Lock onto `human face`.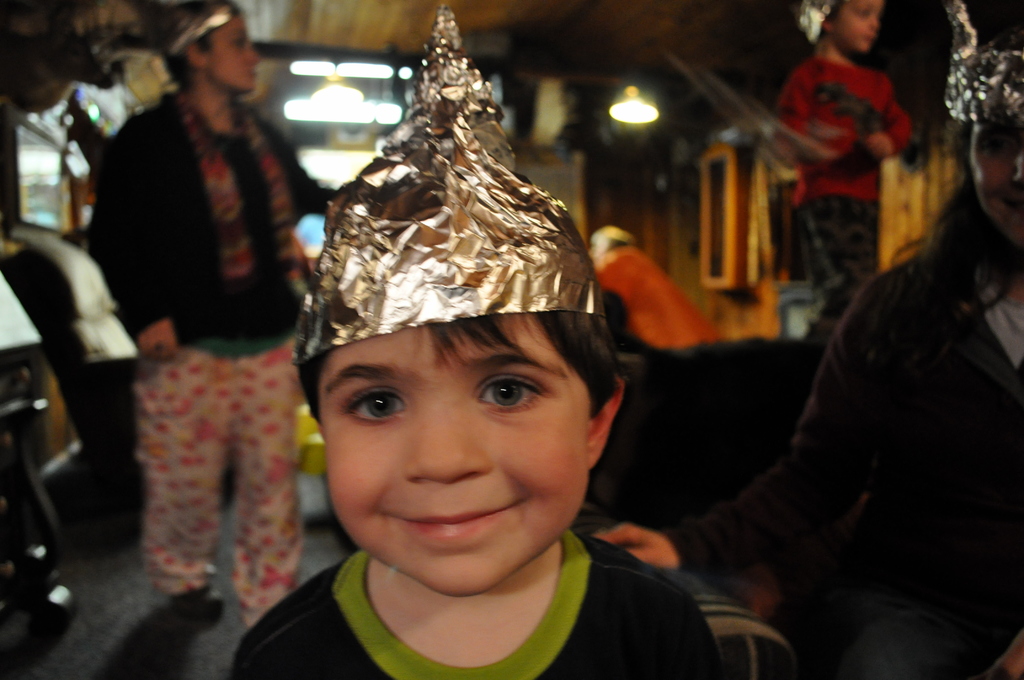
Locked: [x1=834, y1=0, x2=881, y2=50].
